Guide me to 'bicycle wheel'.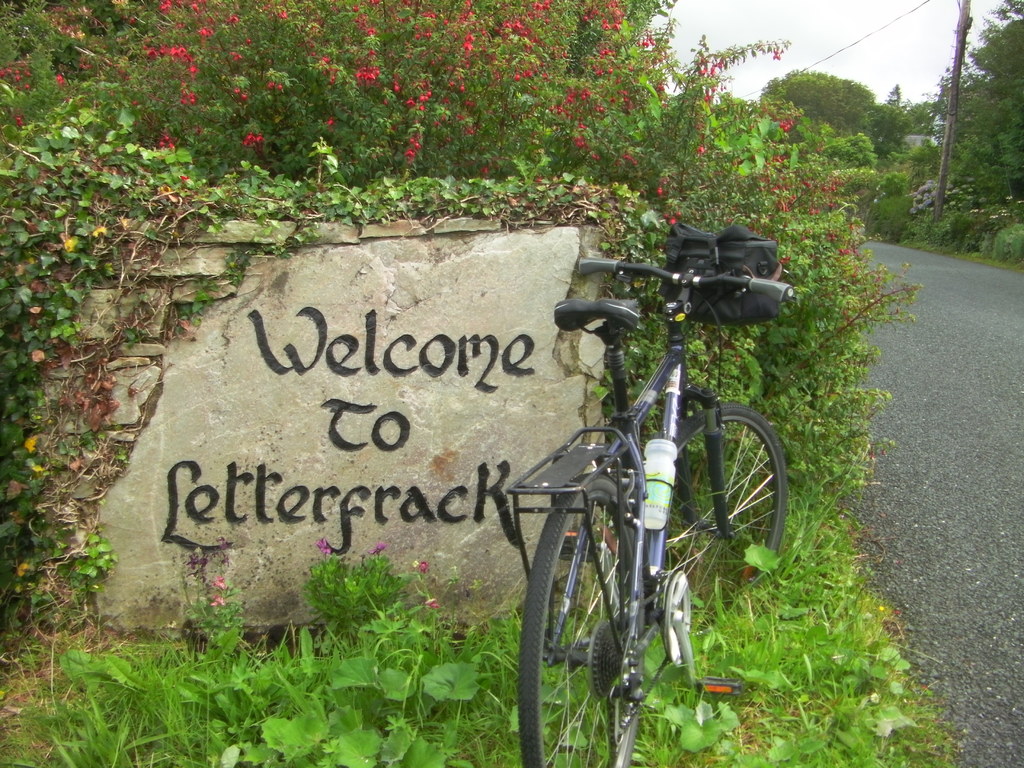
Guidance: (687, 399, 790, 586).
